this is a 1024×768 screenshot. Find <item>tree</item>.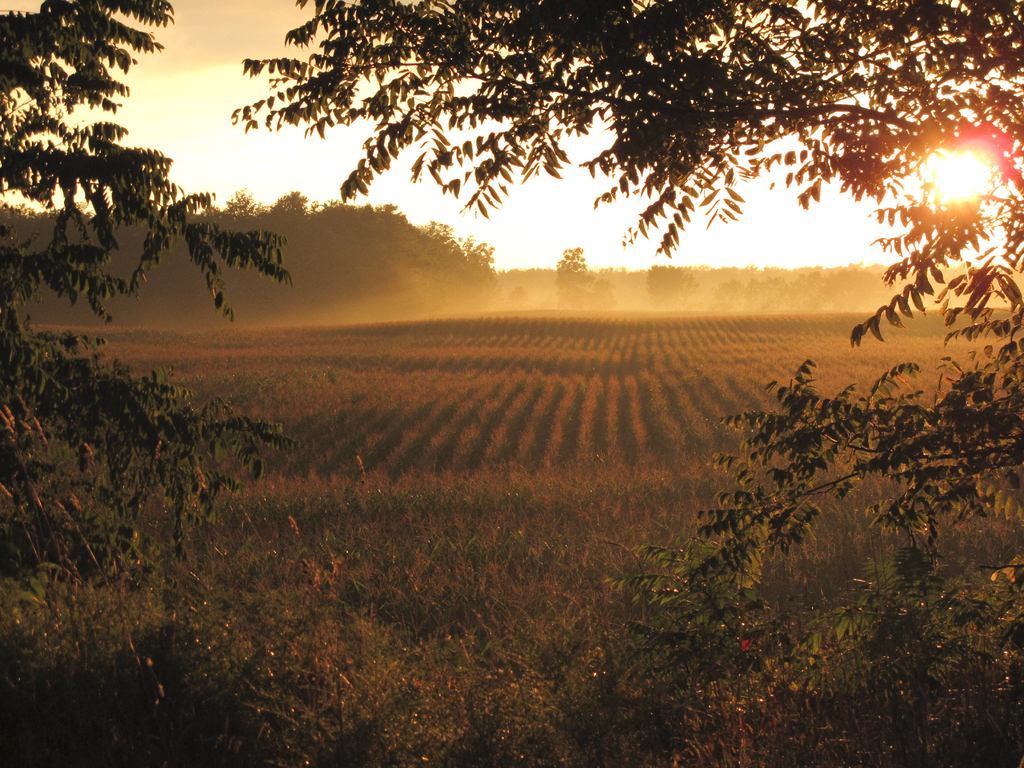
Bounding box: (x1=232, y1=0, x2=1023, y2=713).
